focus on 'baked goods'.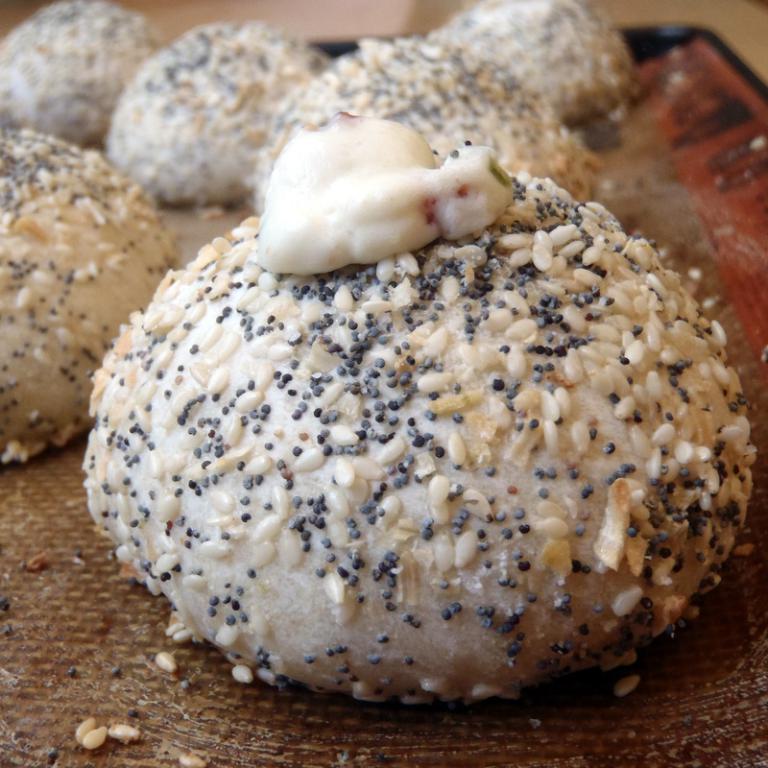
Focused at 256 37 596 209.
